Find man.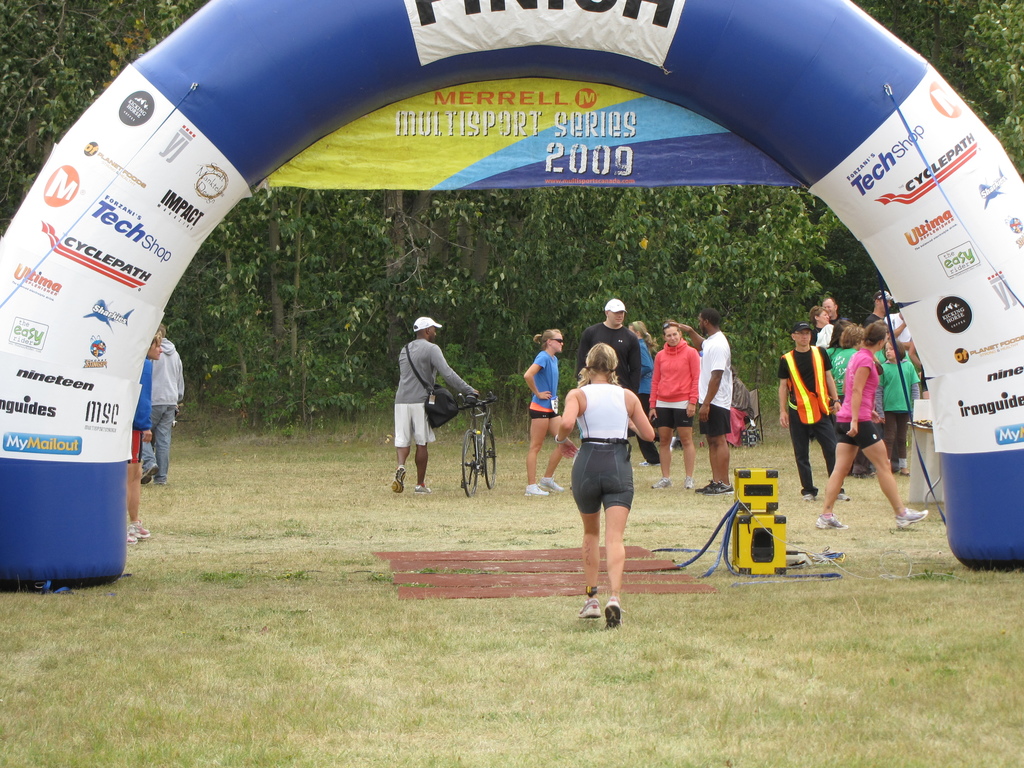
675 307 736 497.
